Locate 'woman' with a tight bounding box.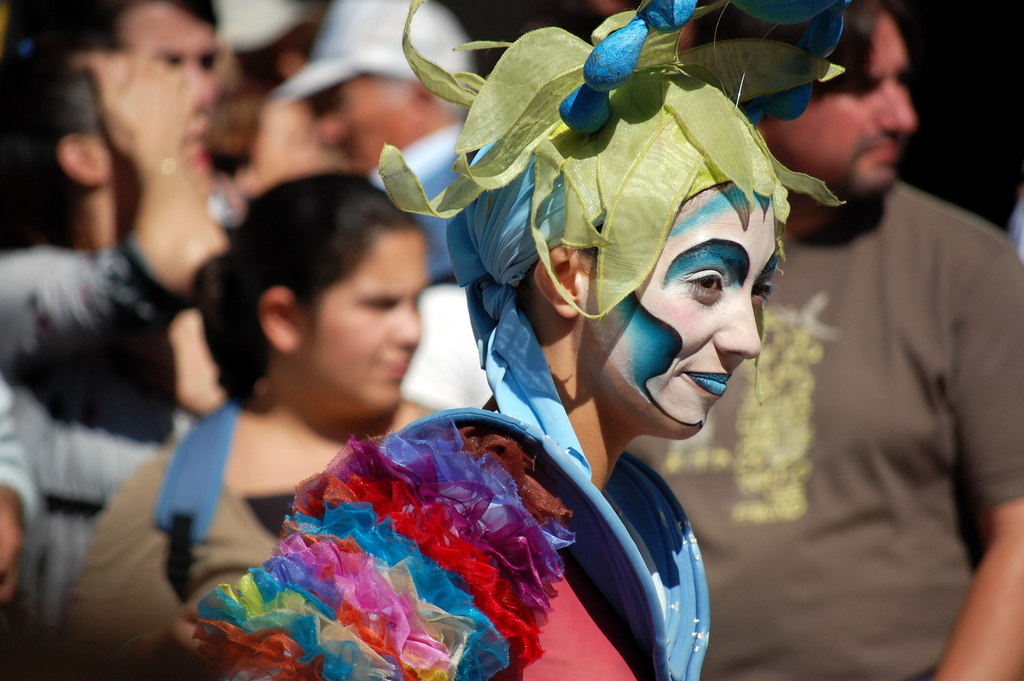
(61, 172, 444, 680).
